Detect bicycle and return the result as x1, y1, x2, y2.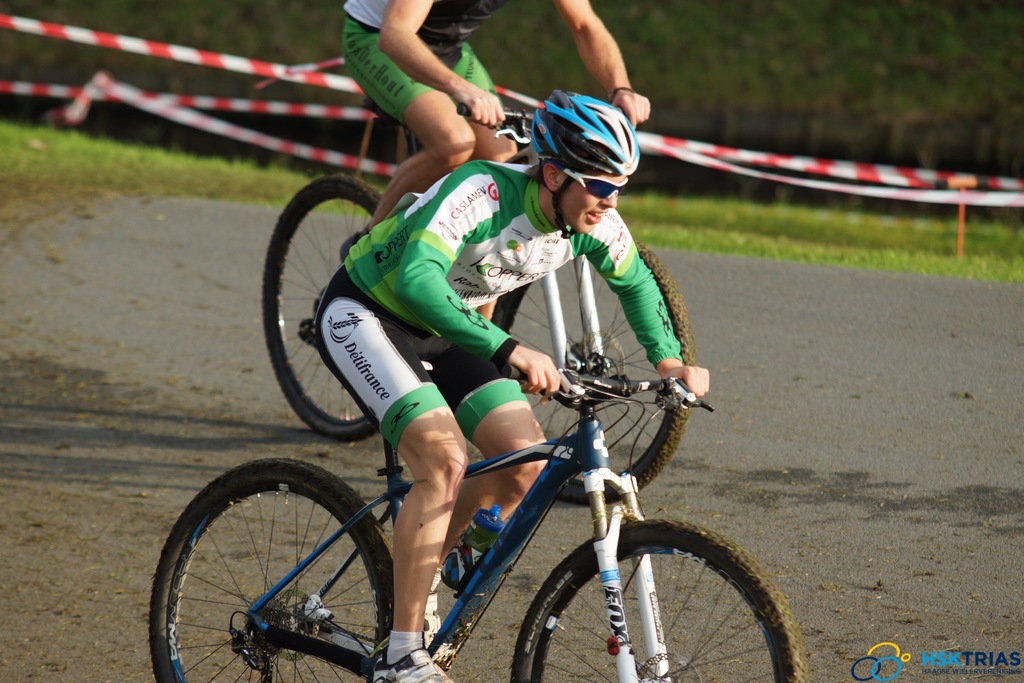
145, 354, 797, 682.
